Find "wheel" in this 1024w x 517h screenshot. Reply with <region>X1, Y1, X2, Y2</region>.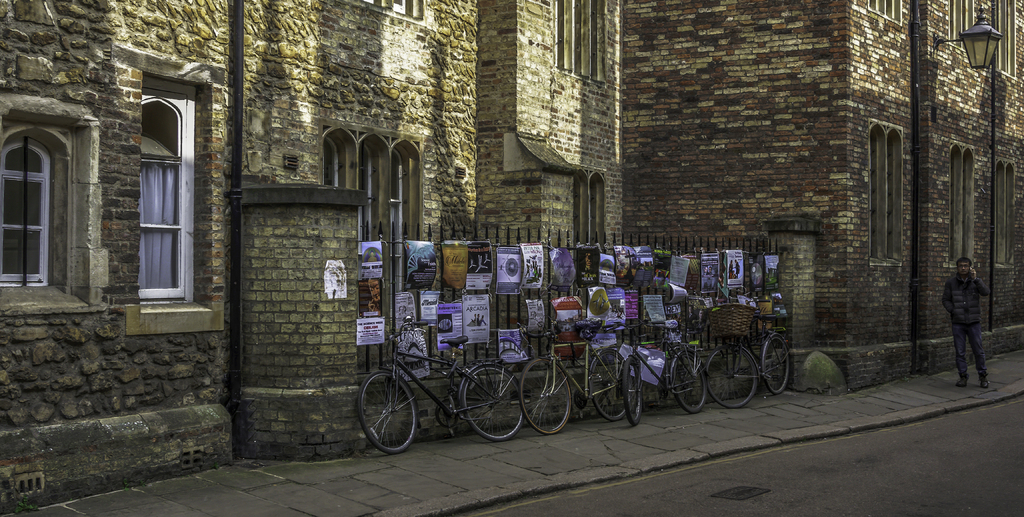
<region>703, 345, 762, 411</region>.
